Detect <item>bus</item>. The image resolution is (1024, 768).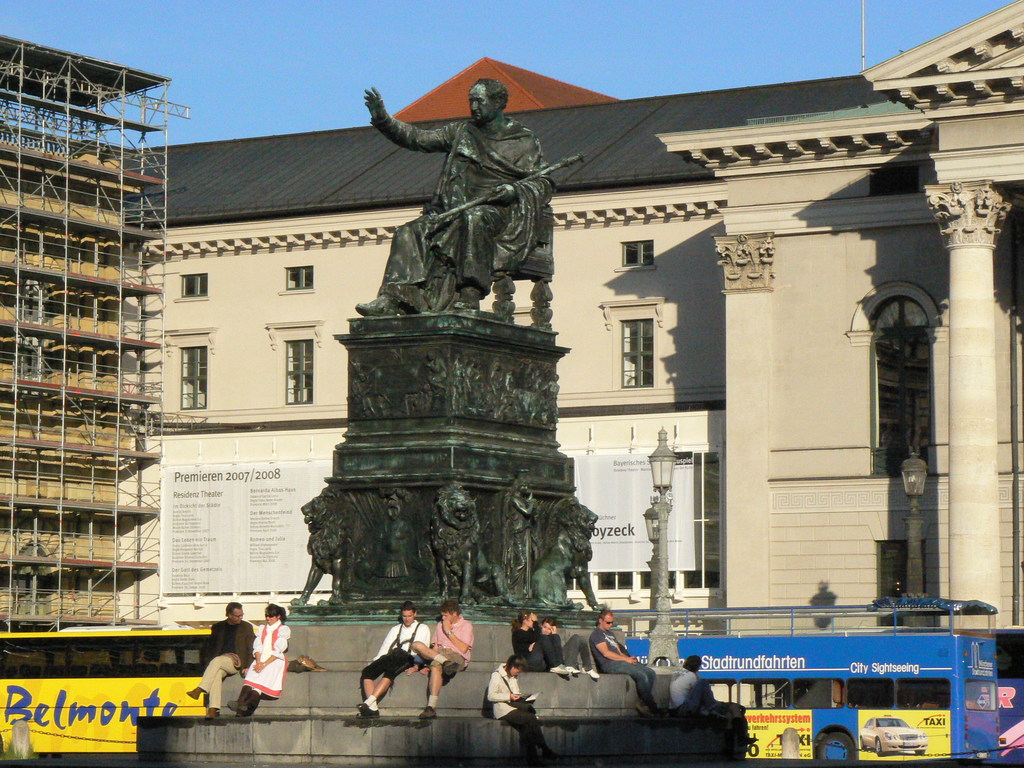
<bbox>0, 626, 211, 758</bbox>.
